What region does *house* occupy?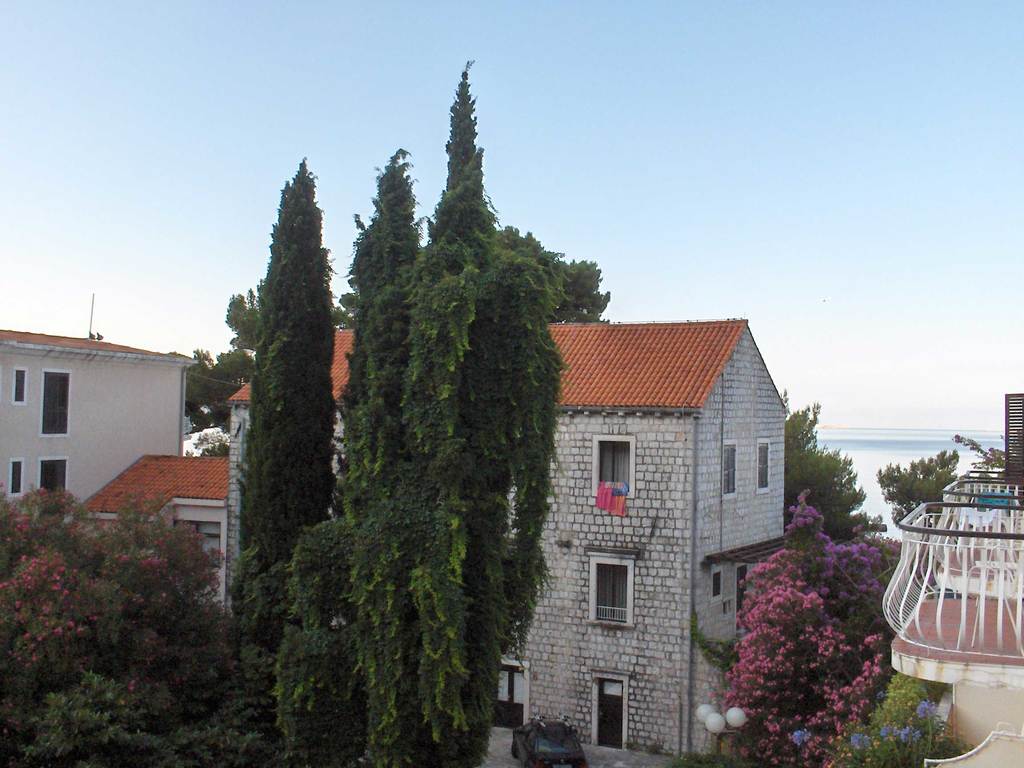
(76, 447, 225, 566).
